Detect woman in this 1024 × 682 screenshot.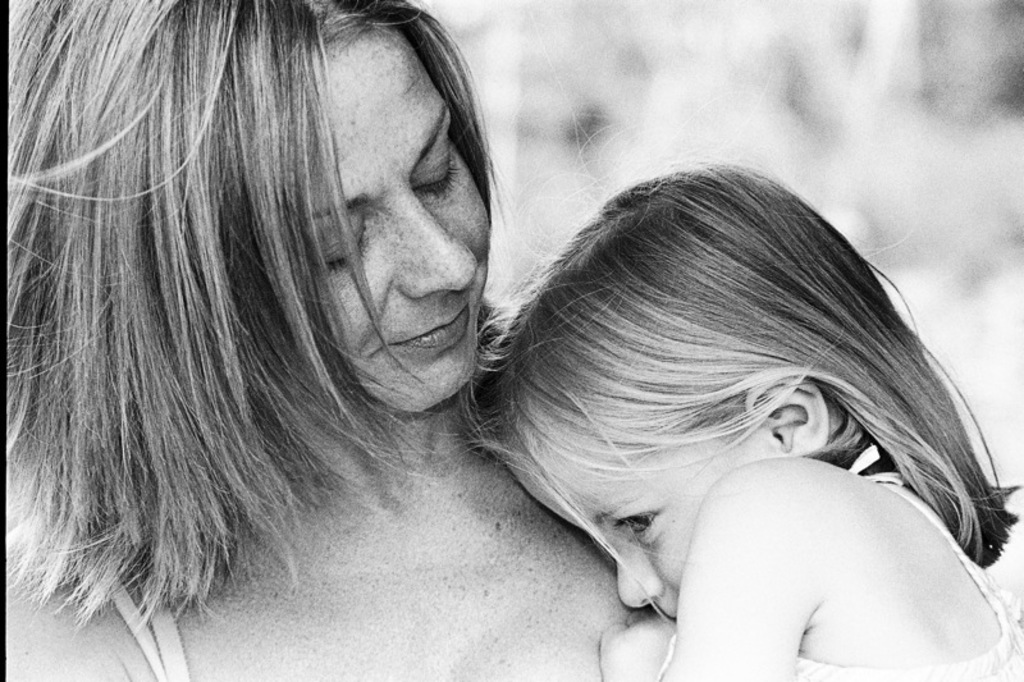
Detection: [left=0, top=0, right=667, bottom=681].
